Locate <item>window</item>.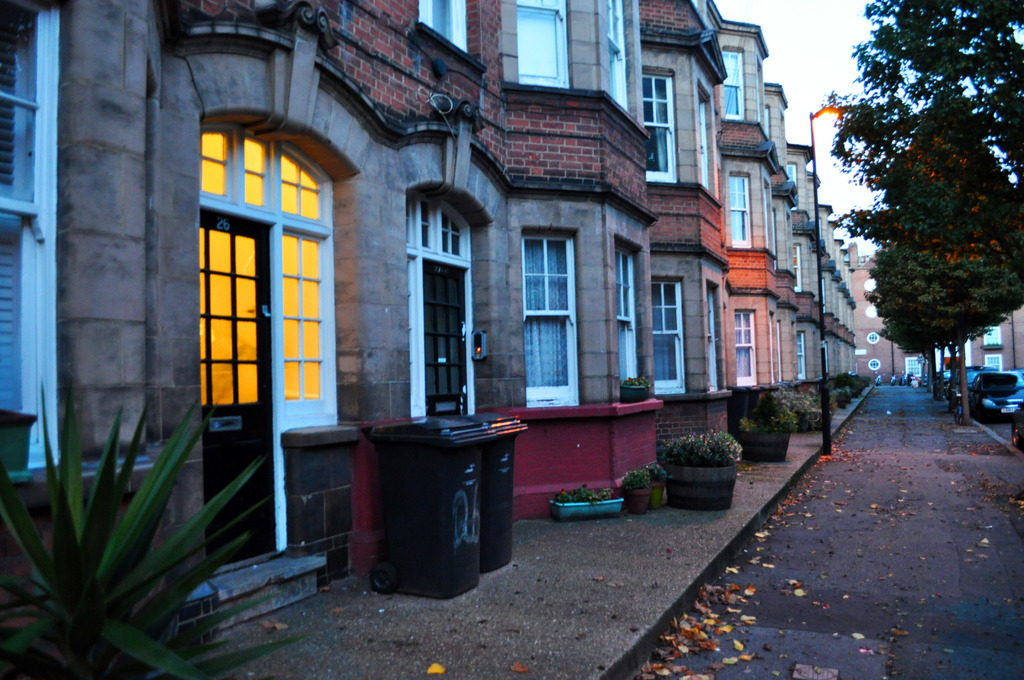
Bounding box: rect(0, 0, 63, 484).
